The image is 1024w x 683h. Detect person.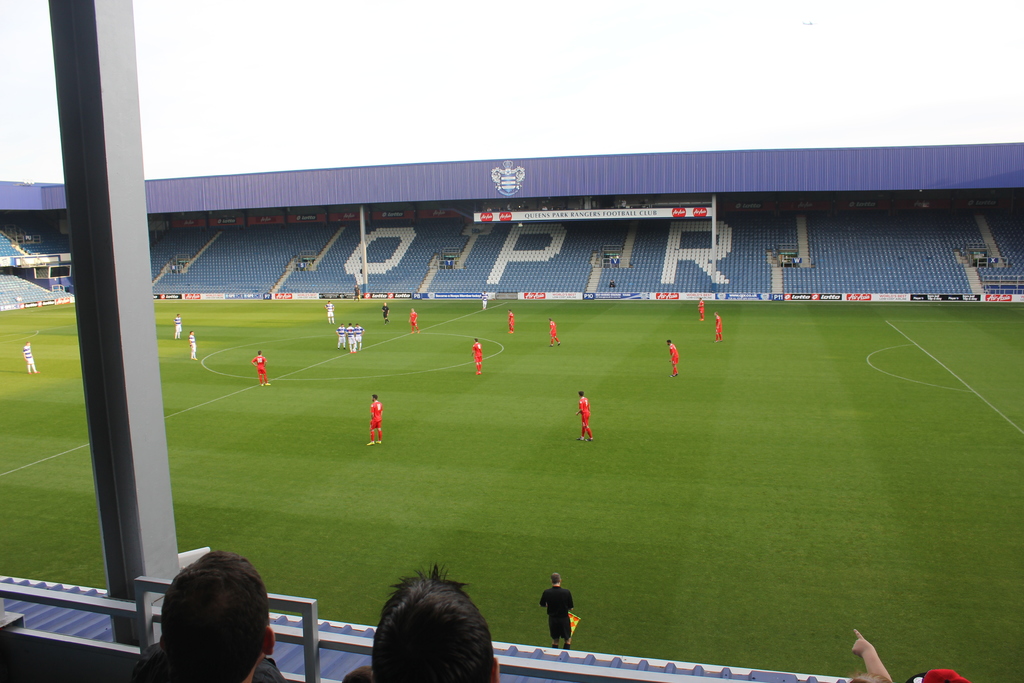
Detection: (left=156, top=548, right=273, bottom=682).
